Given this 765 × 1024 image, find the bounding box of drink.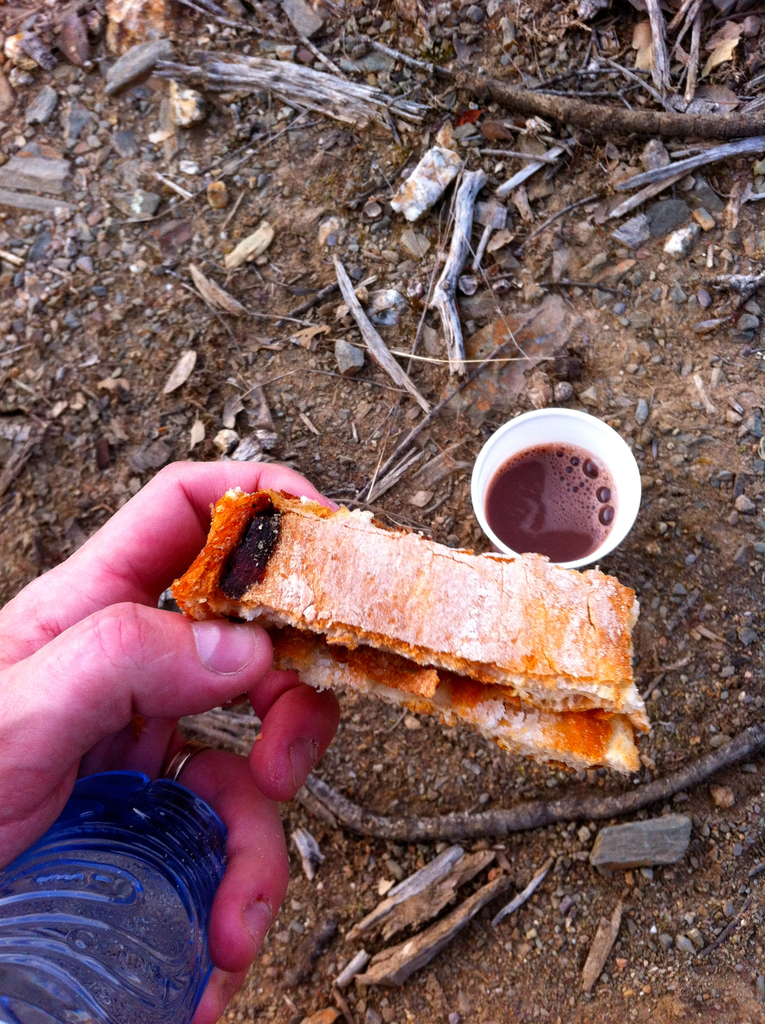
BBox(486, 442, 616, 563).
